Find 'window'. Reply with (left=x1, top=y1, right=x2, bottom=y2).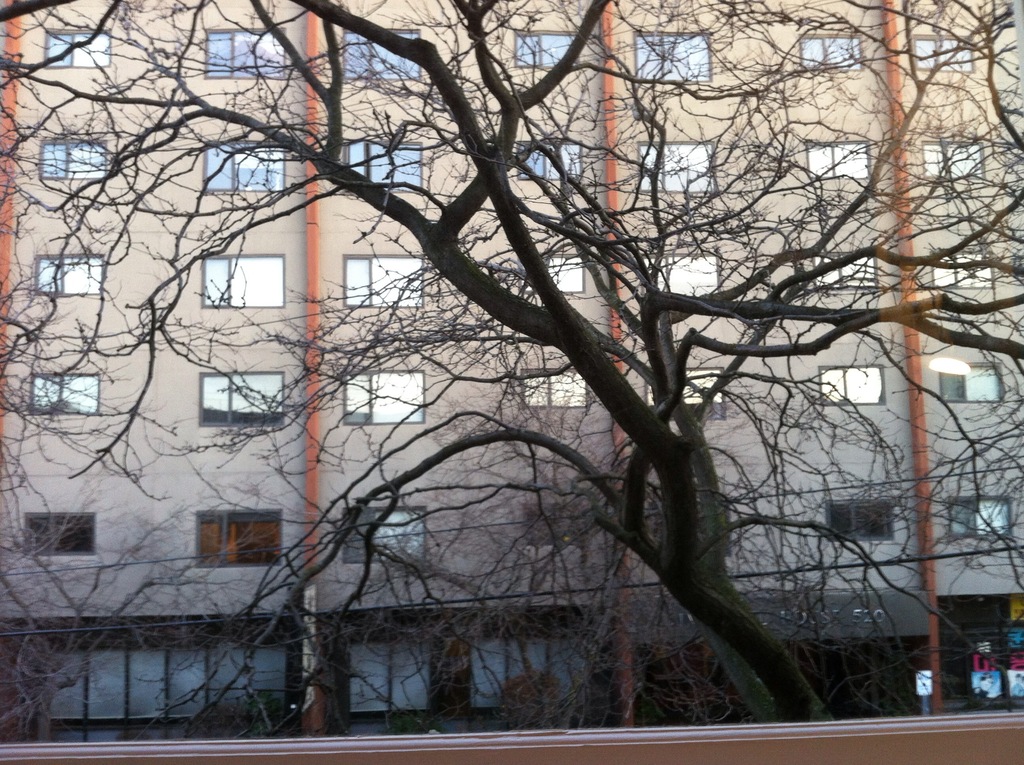
(left=341, top=506, right=427, bottom=563).
